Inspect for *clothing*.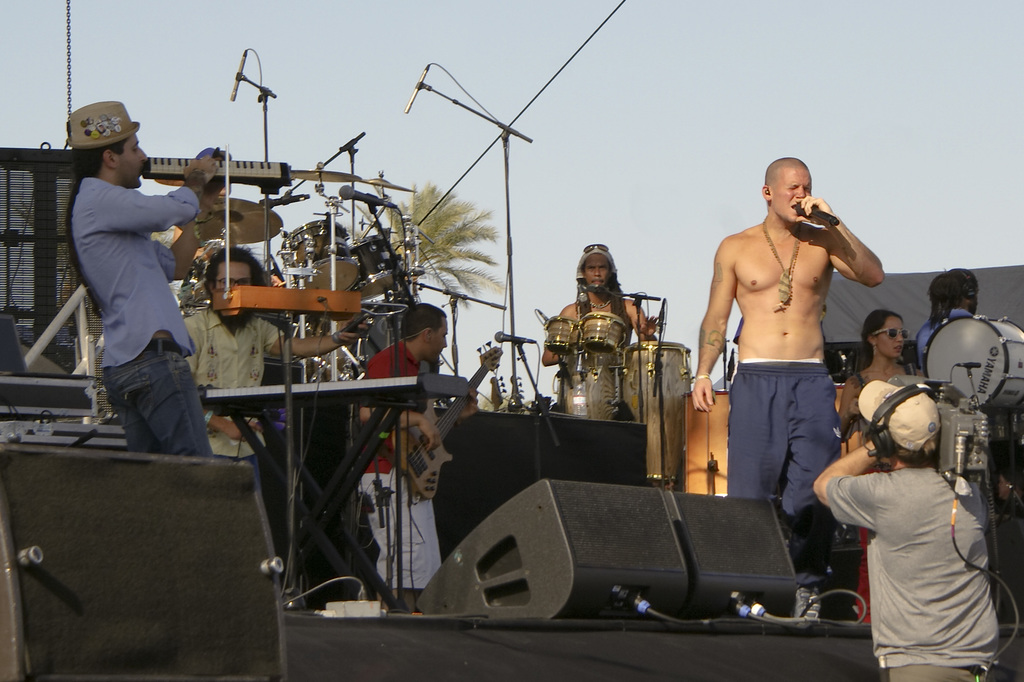
Inspection: 719 357 839 525.
